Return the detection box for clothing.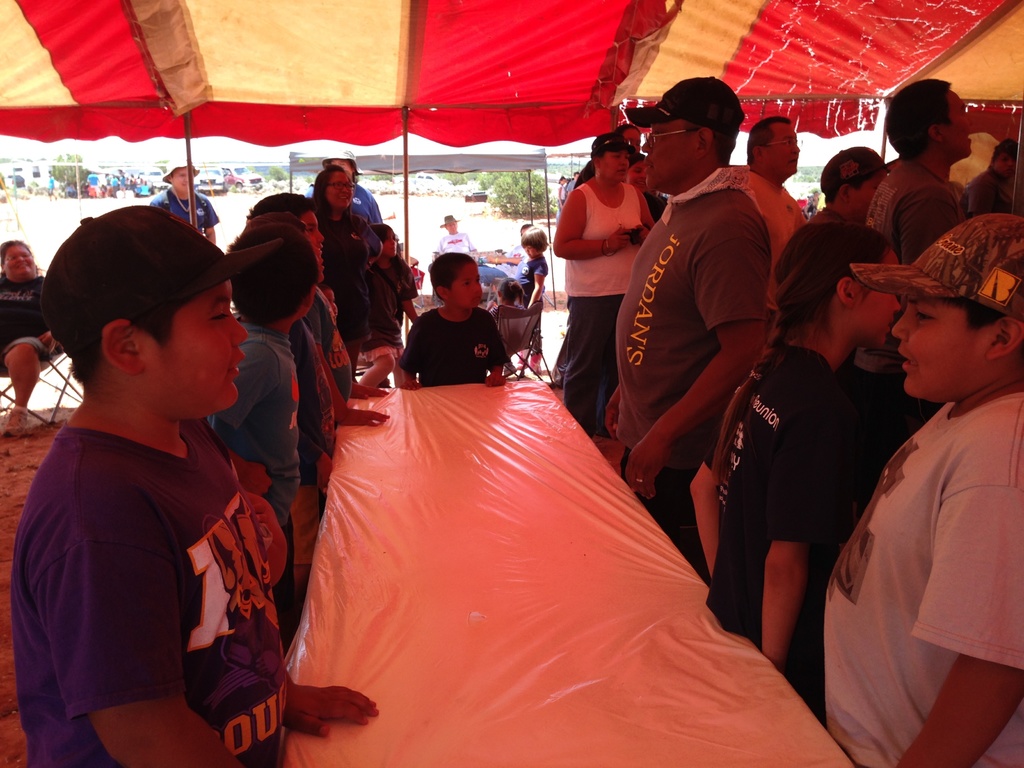
515 249 550 351.
